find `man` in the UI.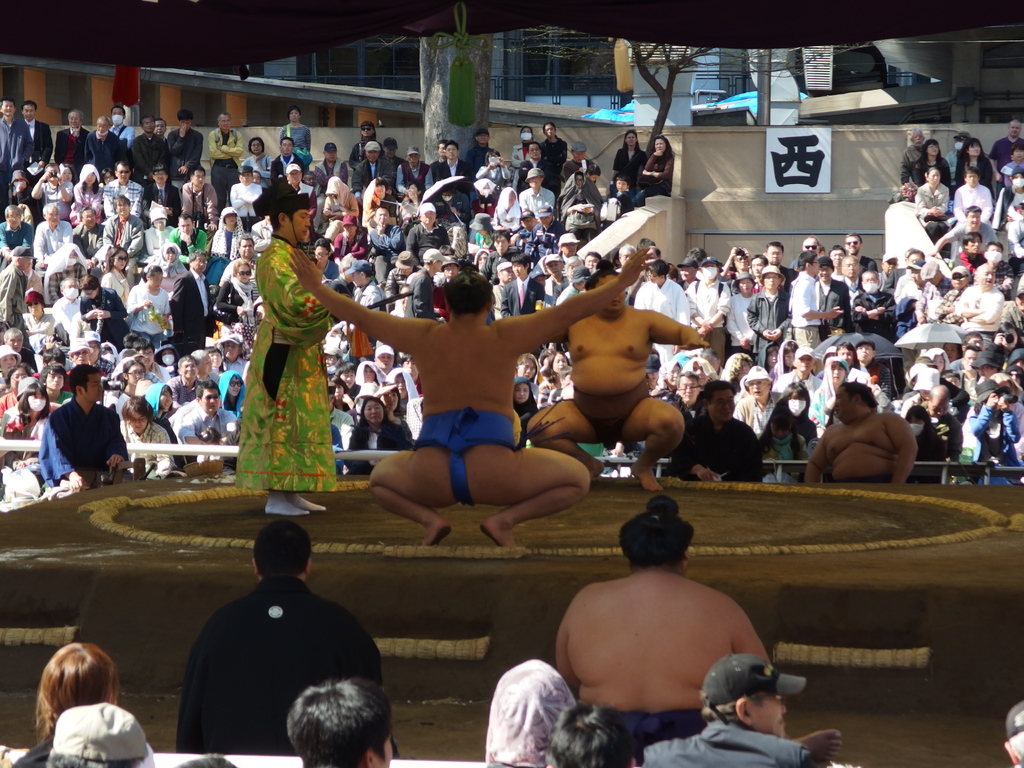
UI element at 314 141 349 204.
